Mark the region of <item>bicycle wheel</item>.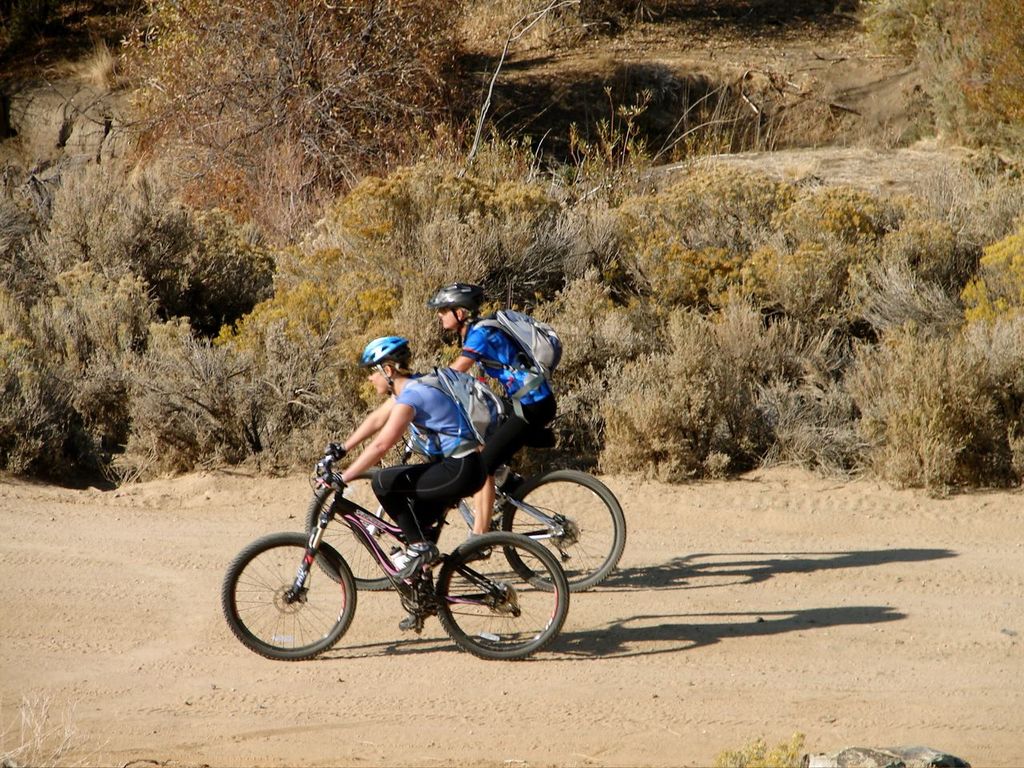
Region: {"left": 498, "top": 466, "right": 626, "bottom": 591}.
